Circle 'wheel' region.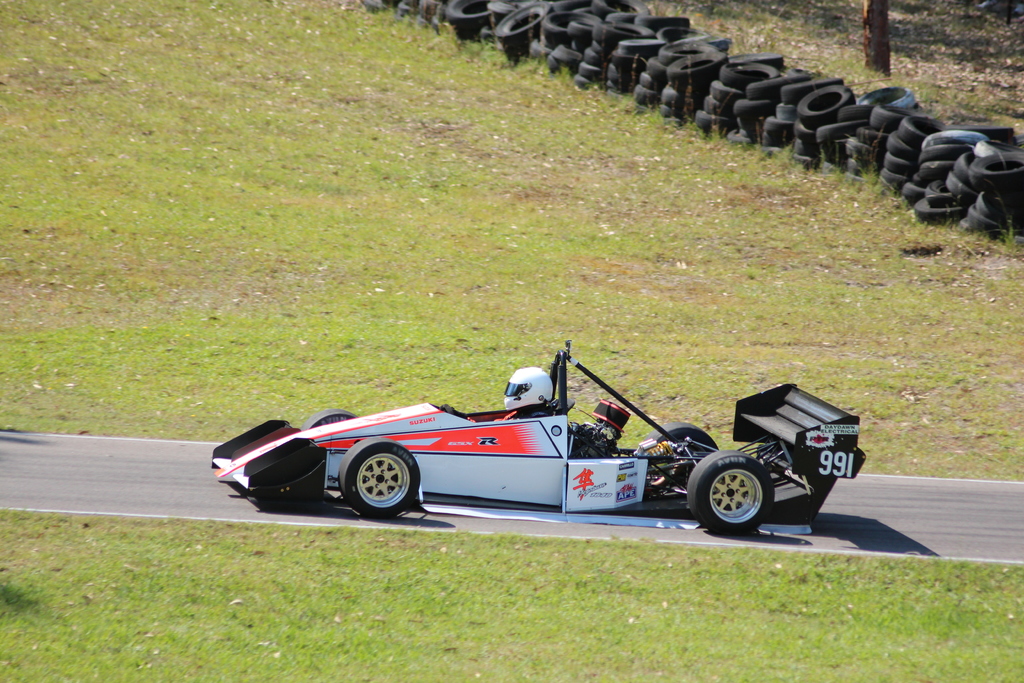
Region: {"x1": 649, "y1": 423, "x2": 719, "y2": 458}.
